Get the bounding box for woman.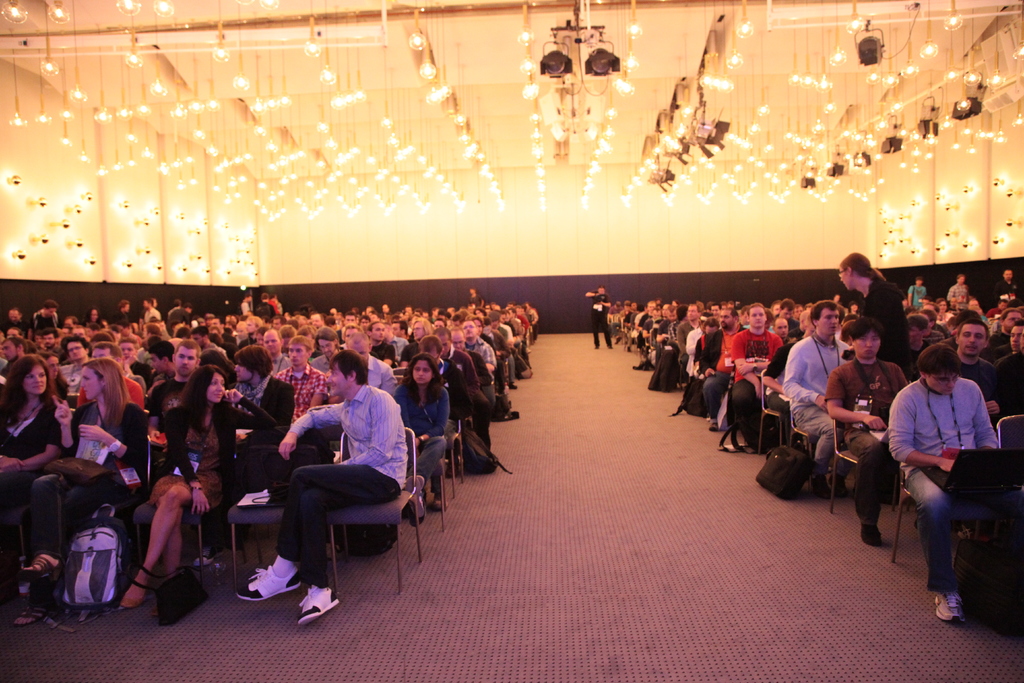
pyautogui.locateOnScreen(116, 366, 282, 613).
